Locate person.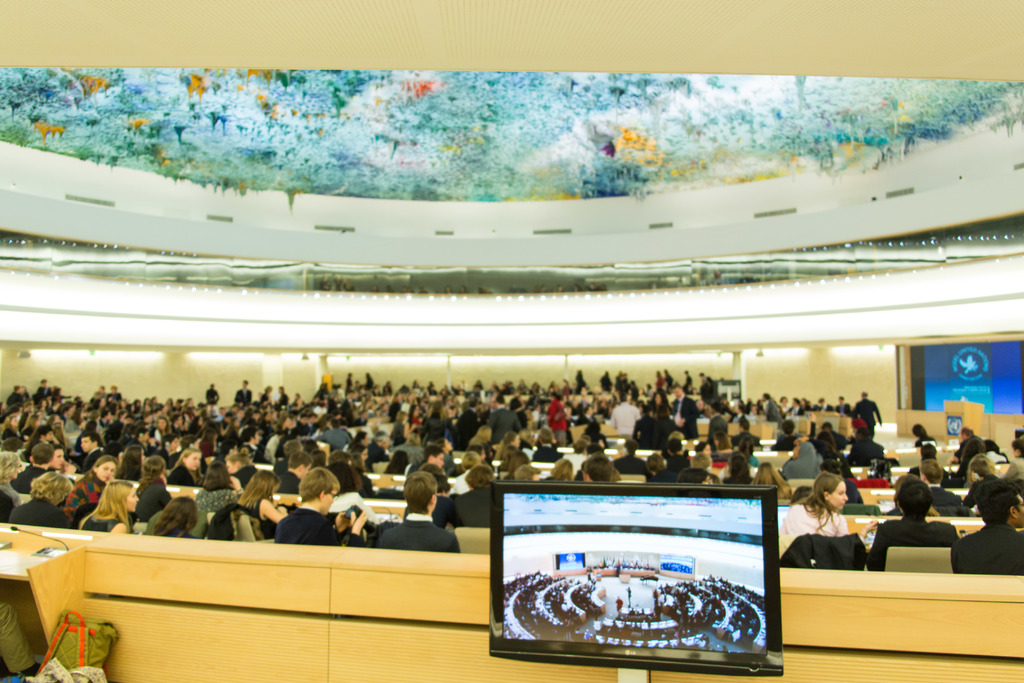
Bounding box: box(452, 465, 497, 527).
